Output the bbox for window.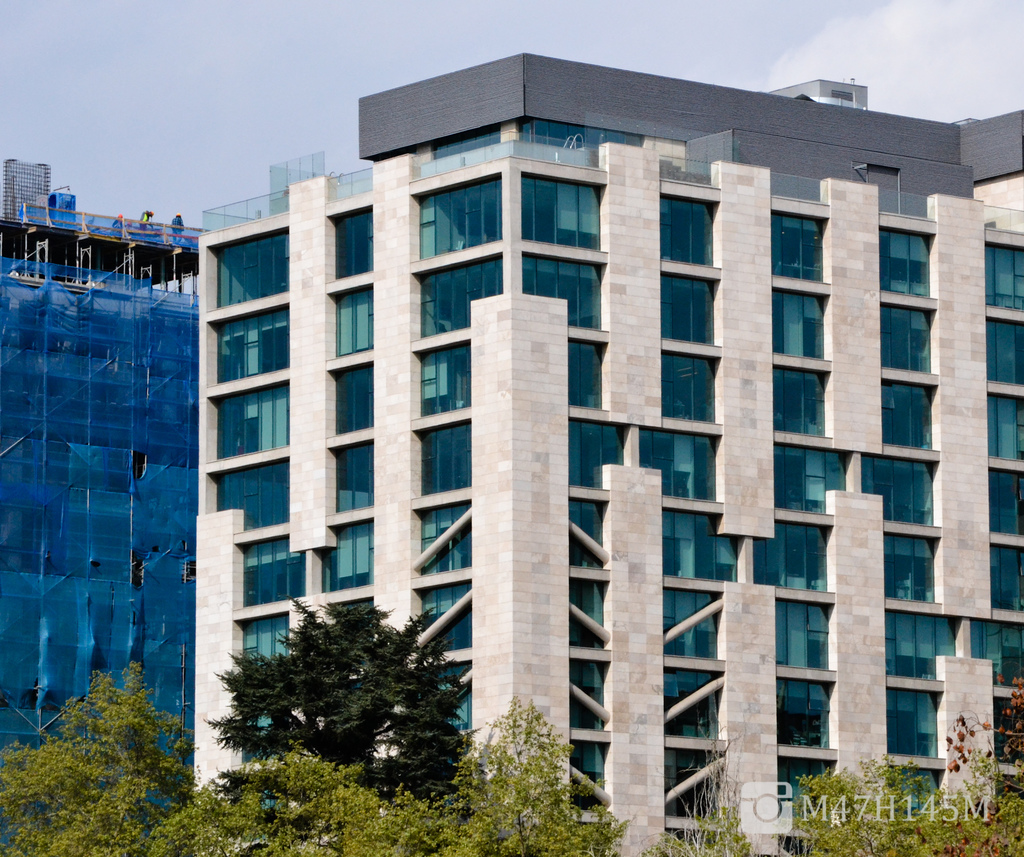
left=881, top=381, right=936, bottom=450.
